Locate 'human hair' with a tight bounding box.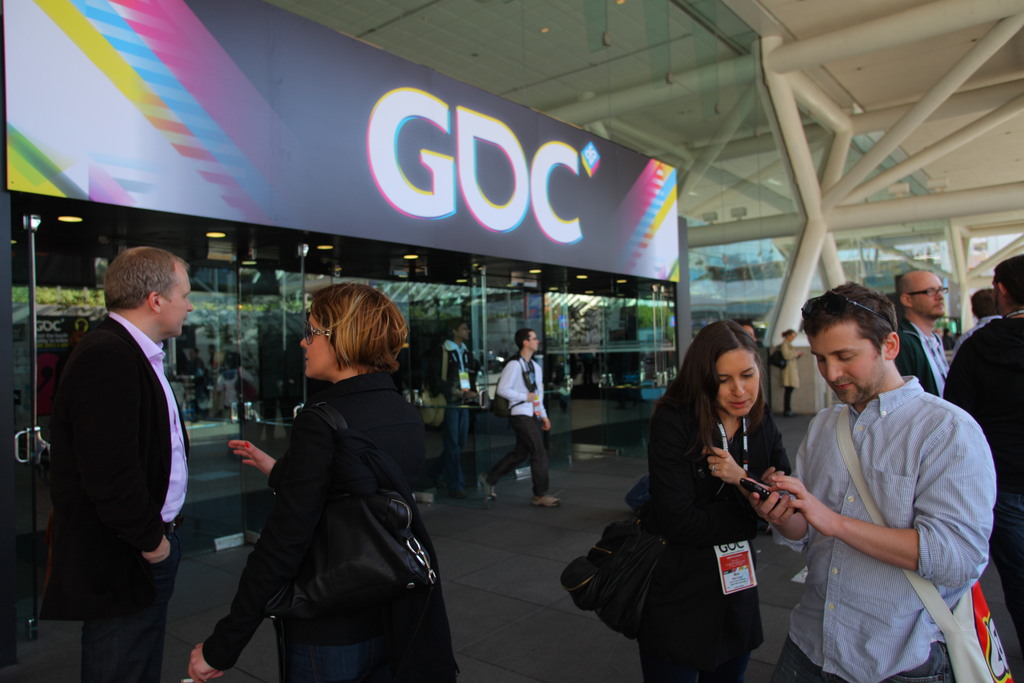
<bbox>105, 246, 193, 311</bbox>.
